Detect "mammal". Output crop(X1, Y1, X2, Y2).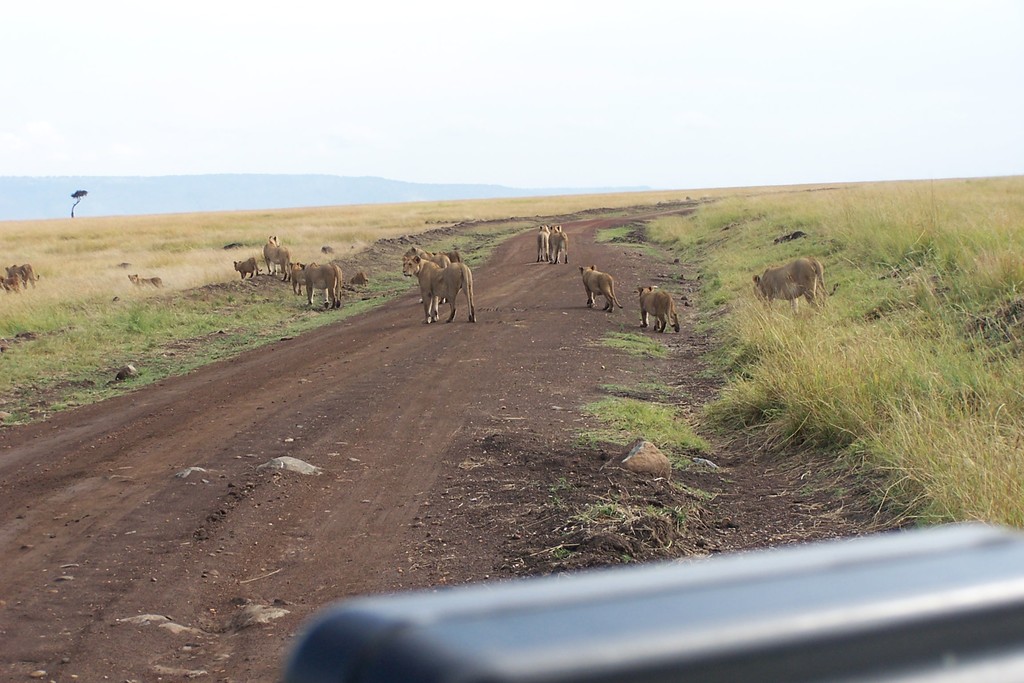
crop(759, 249, 839, 315).
